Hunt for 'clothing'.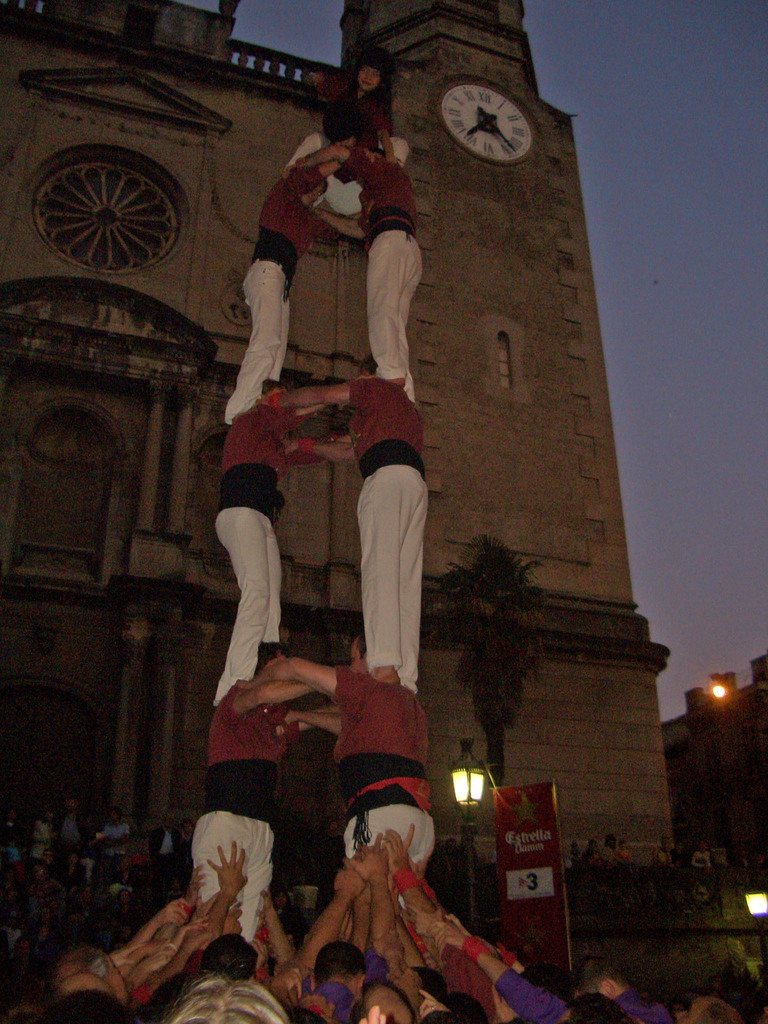
Hunted down at detection(332, 653, 429, 811).
